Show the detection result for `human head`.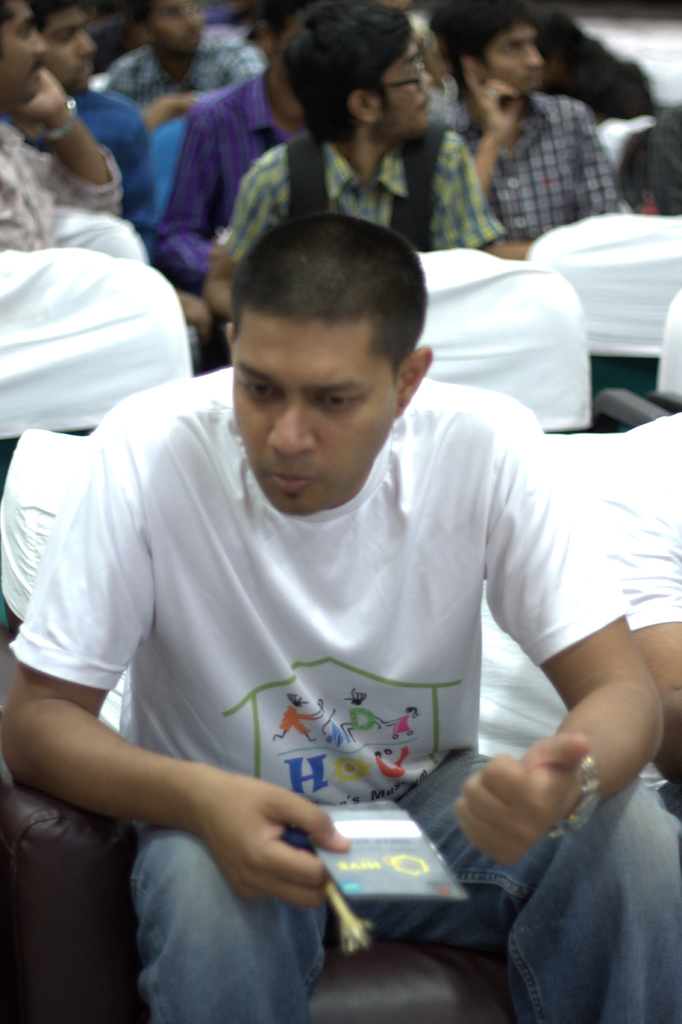
[214,205,434,493].
